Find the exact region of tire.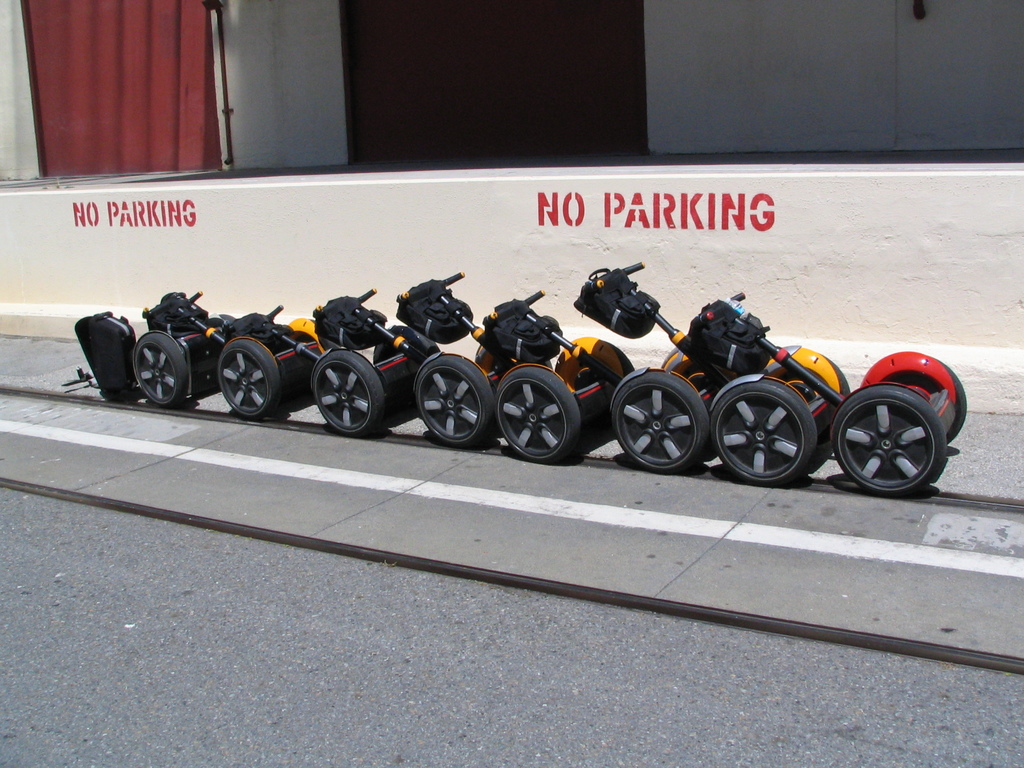
Exact region: pyautogui.locateOnScreen(289, 316, 321, 340).
